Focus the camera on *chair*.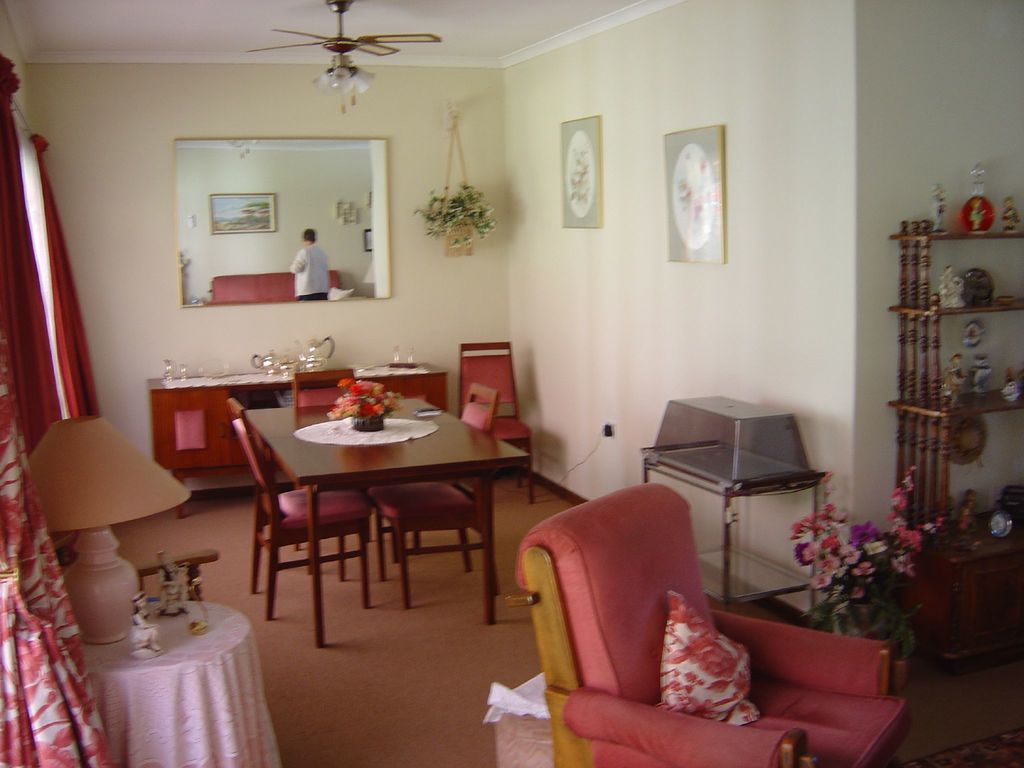
Focus region: locate(234, 398, 371, 619).
